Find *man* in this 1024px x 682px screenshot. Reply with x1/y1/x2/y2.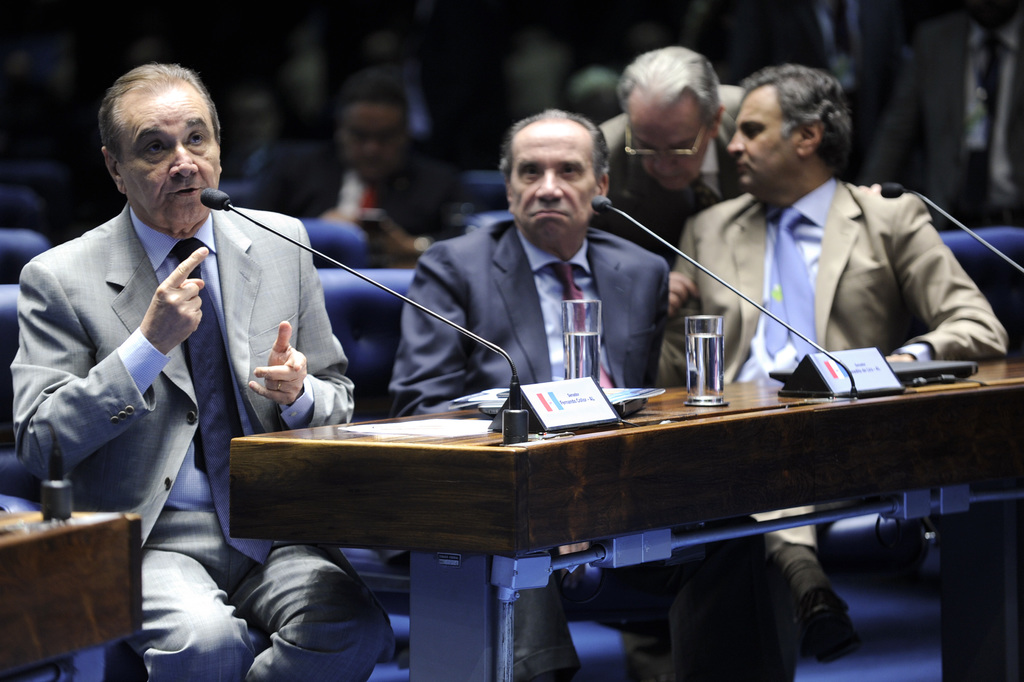
391/111/797/681.
